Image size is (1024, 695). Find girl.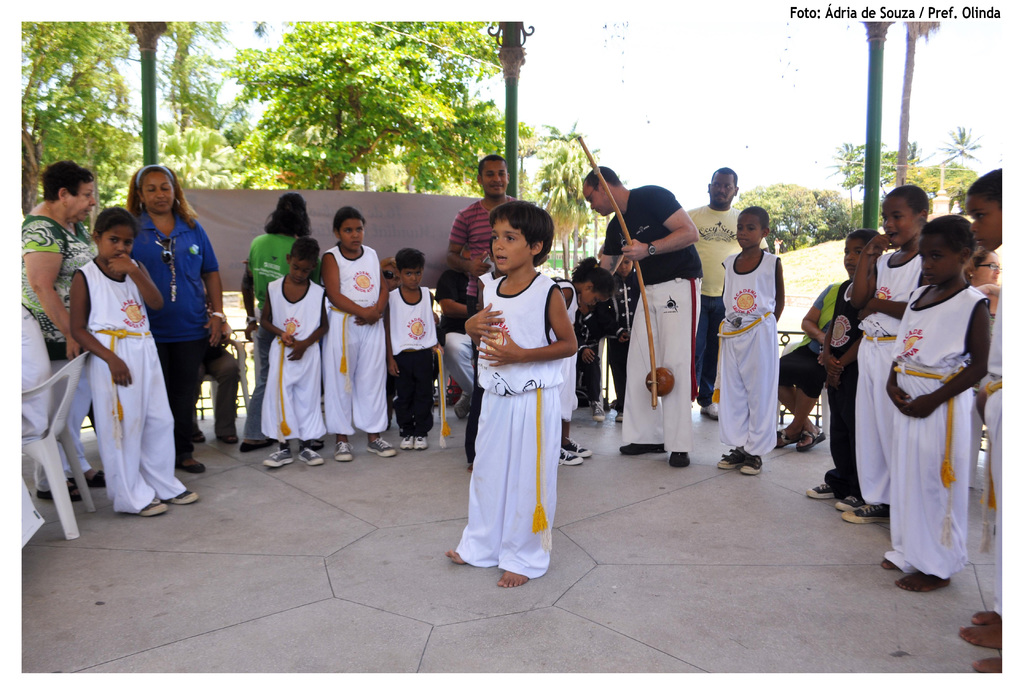
<bbox>321, 203, 400, 463</bbox>.
